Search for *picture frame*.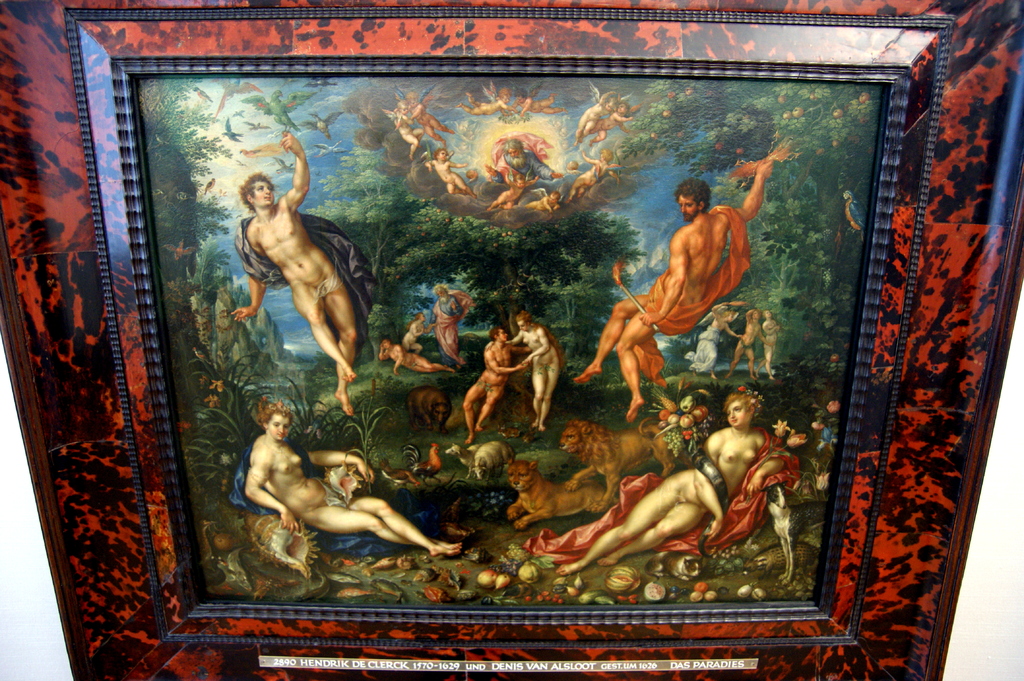
Found at [x1=10, y1=0, x2=943, y2=675].
